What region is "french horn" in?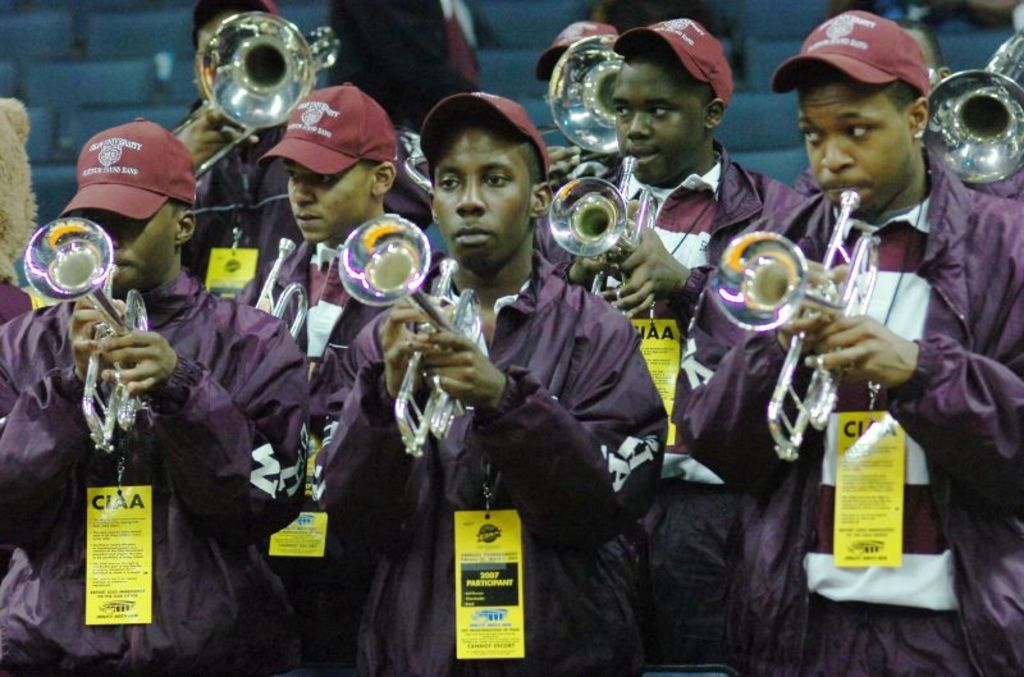
(left=710, top=180, right=886, bottom=457).
